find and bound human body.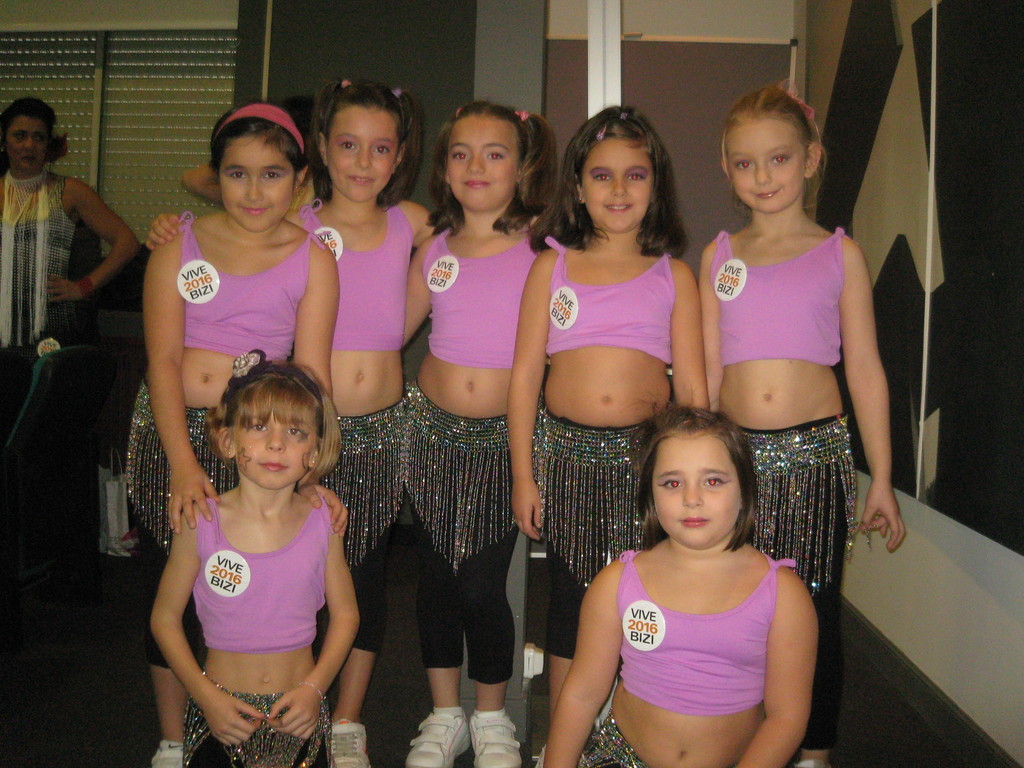
Bound: 0 161 143 546.
